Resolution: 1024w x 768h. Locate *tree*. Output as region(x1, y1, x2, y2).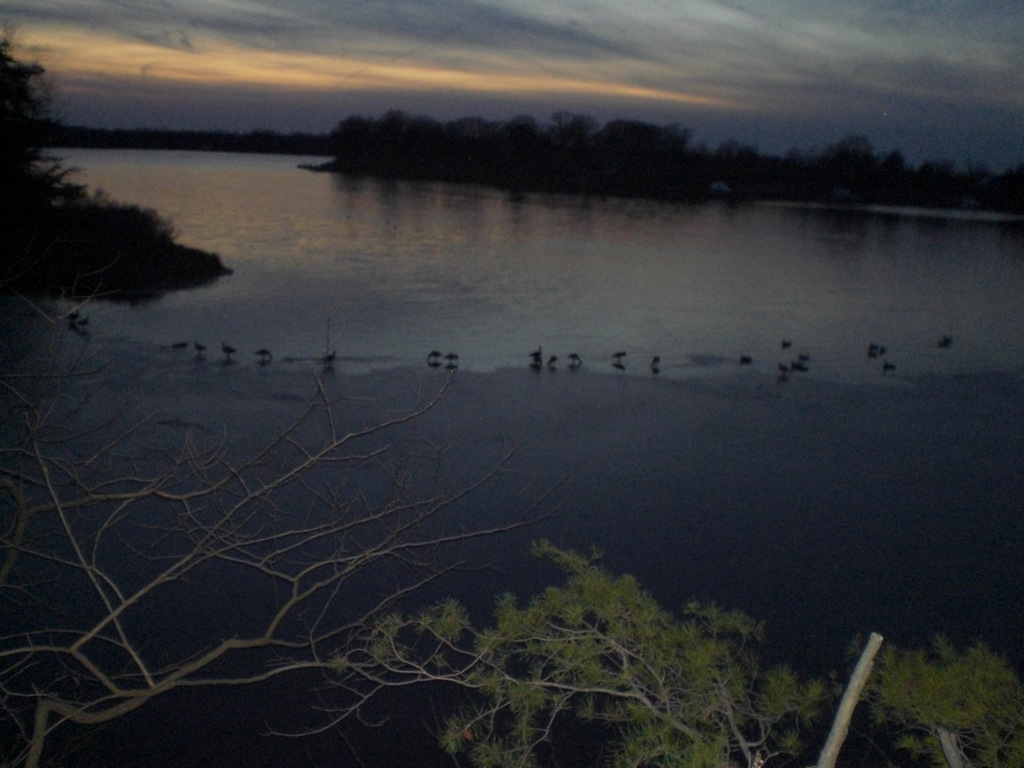
region(260, 531, 1023, 767).
